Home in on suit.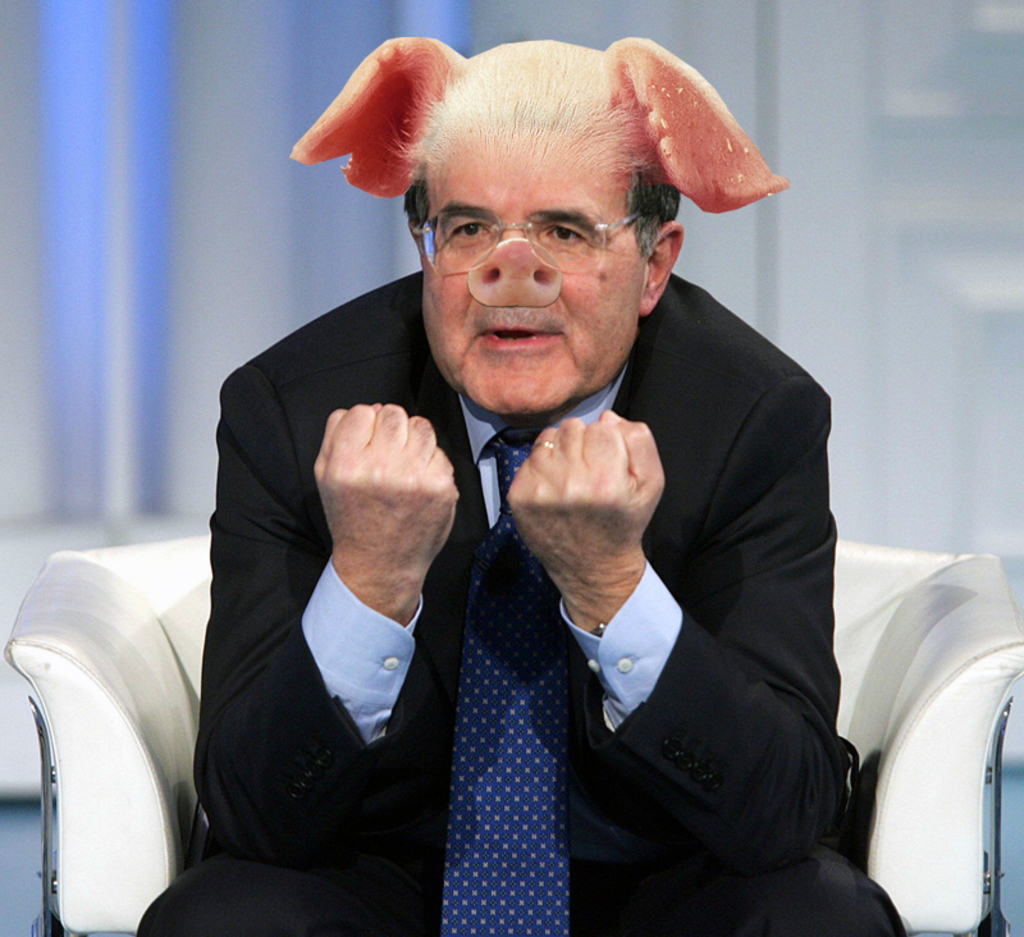
Homed in at l=220, t=102, r=863, b=929.
